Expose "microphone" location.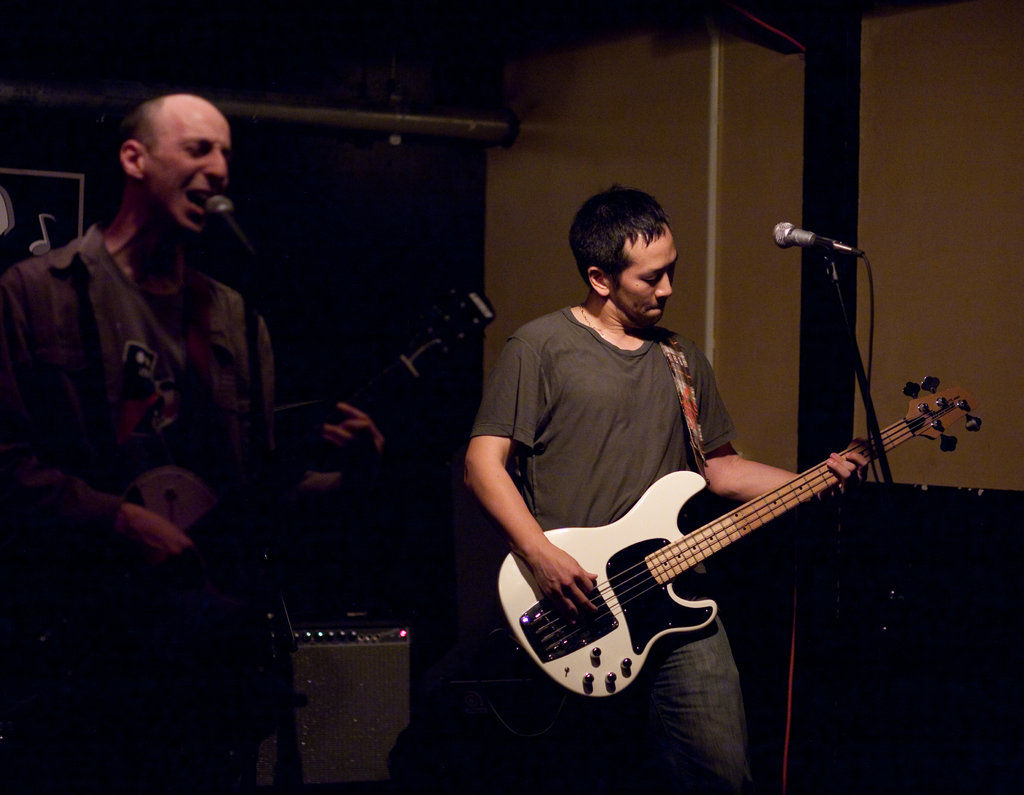
Exposed at bbox(205, 195, 252, 258).
